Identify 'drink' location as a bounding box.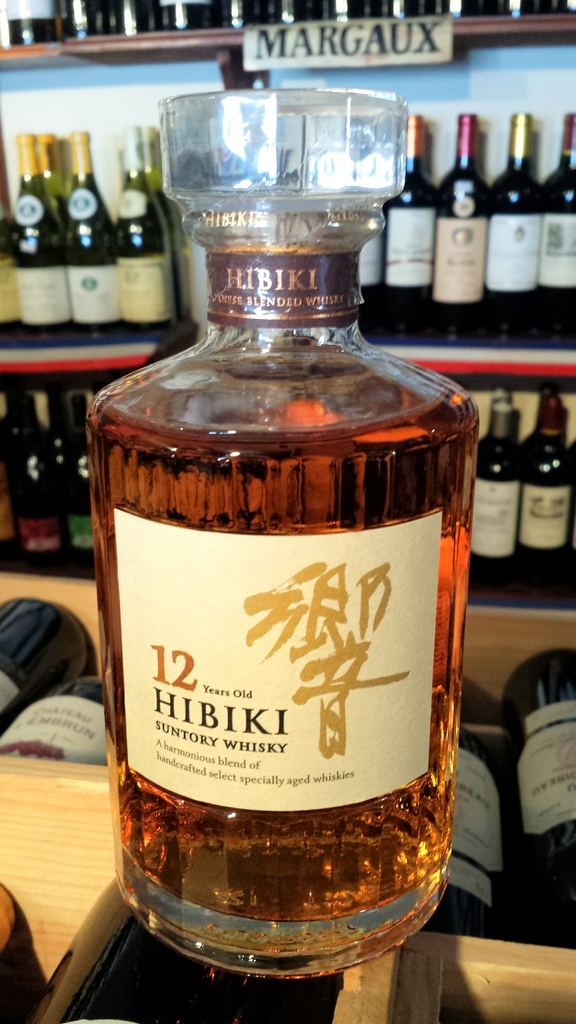
[499,648,575,949].
